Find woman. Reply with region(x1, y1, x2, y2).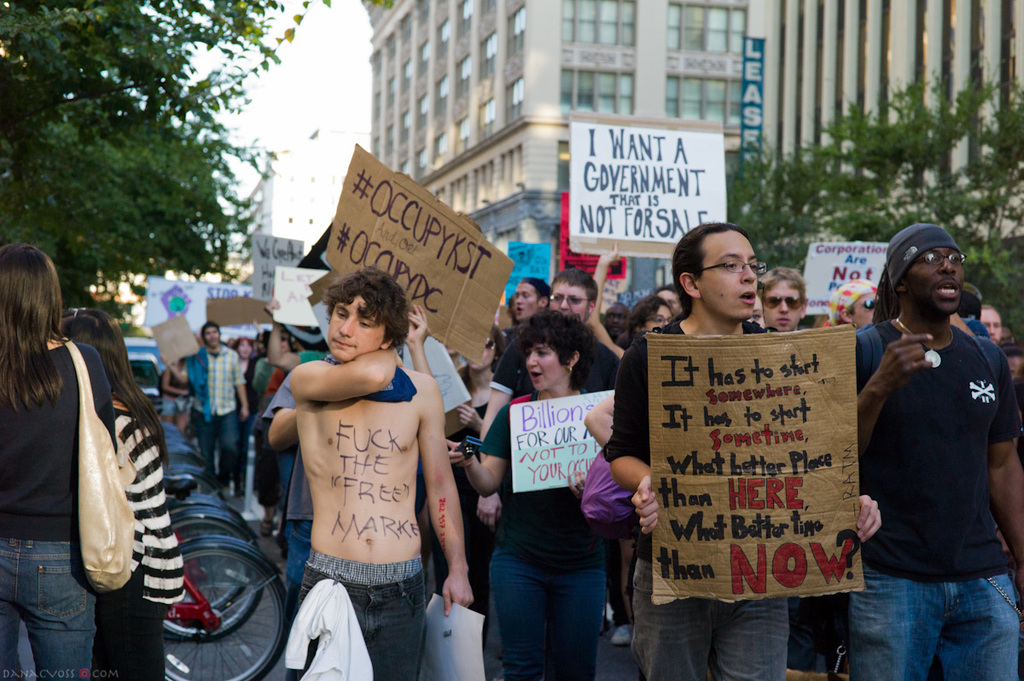
region(649, 284, 703, 329).
